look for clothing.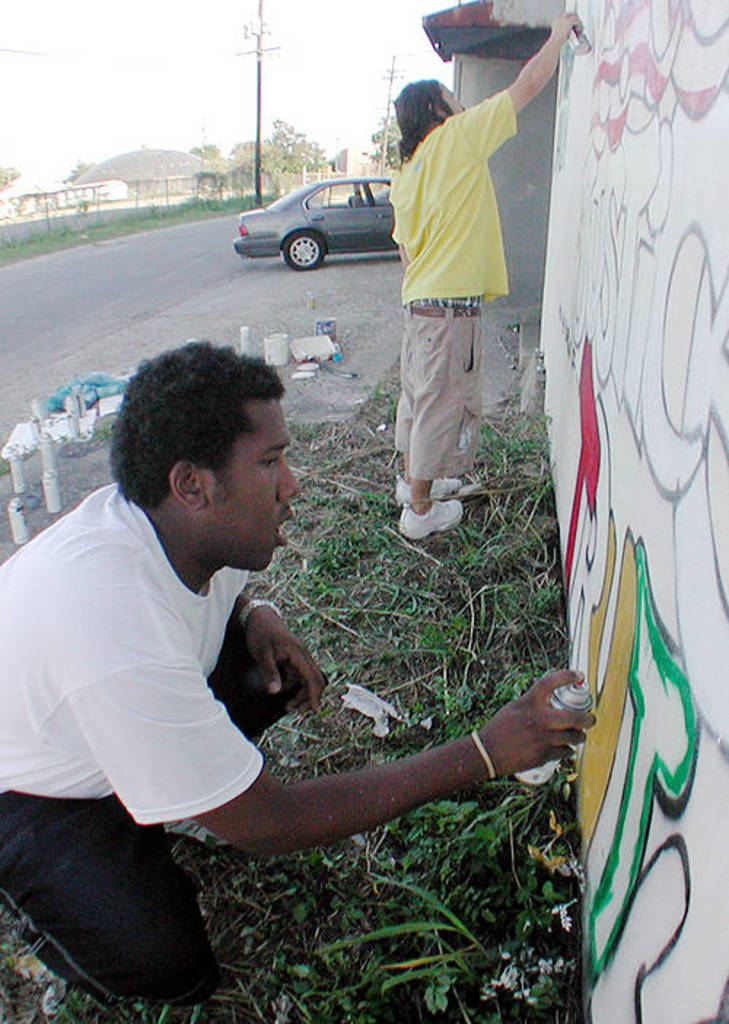
Found: box=[0, 484, 328, 1004].
